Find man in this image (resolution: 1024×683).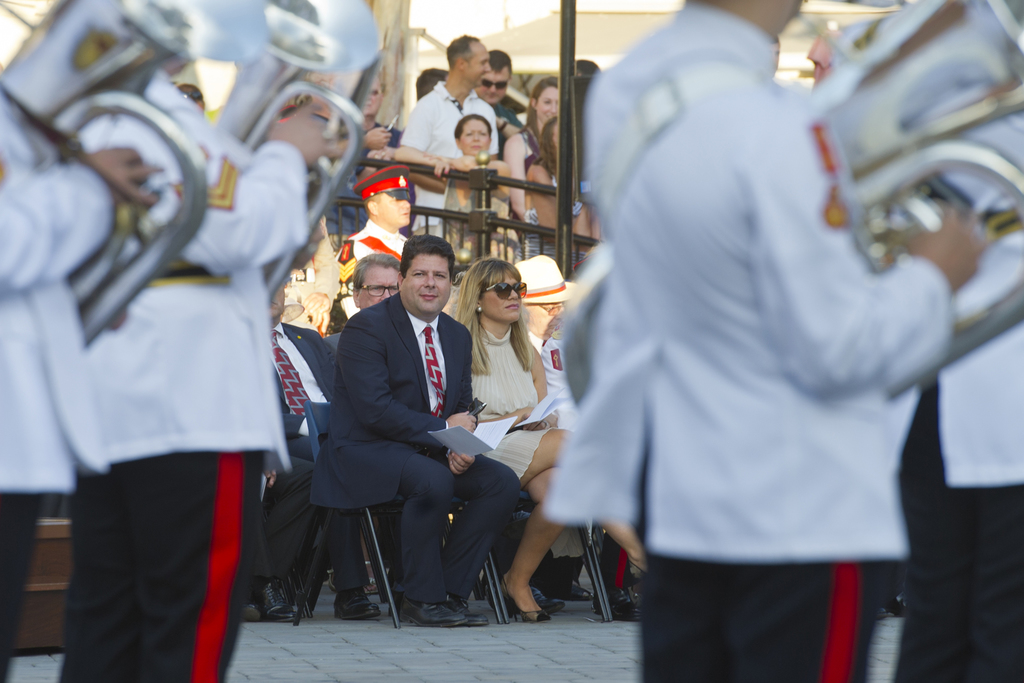
[x1=266, y1=279, x2=404, y2=618].
